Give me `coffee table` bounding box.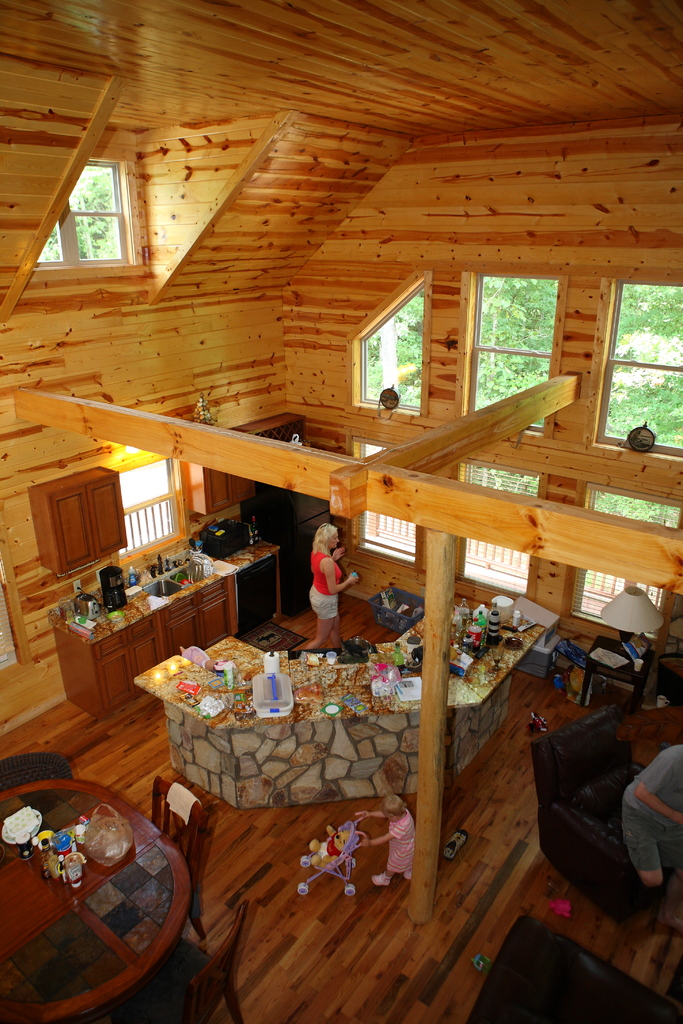
[x1=3, y1=765, x2=196, y2=1020].
